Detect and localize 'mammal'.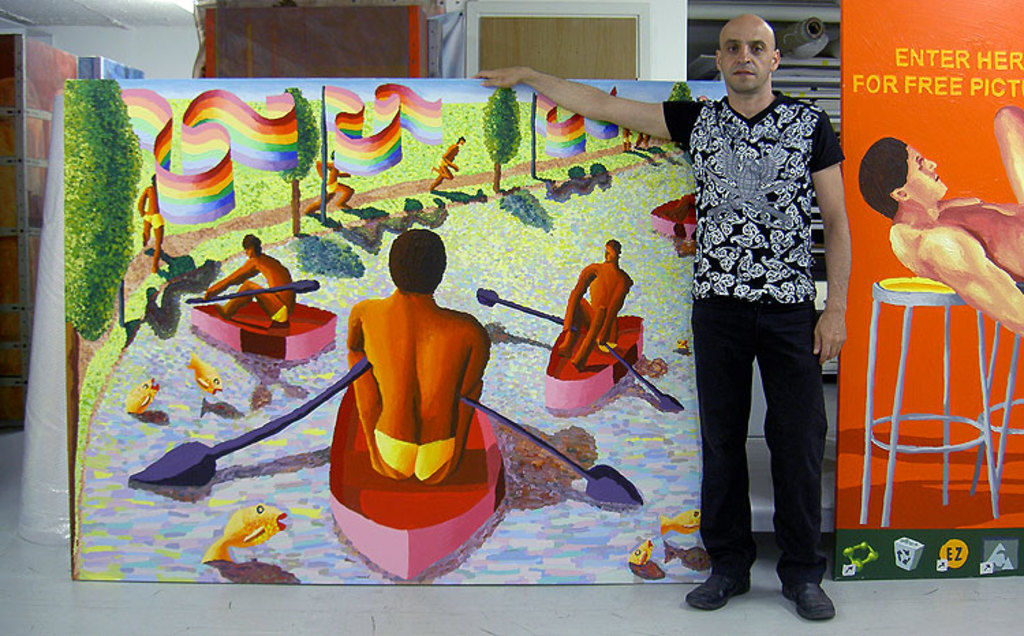
Localized at <region>304, 151, 354, 214</region>.
